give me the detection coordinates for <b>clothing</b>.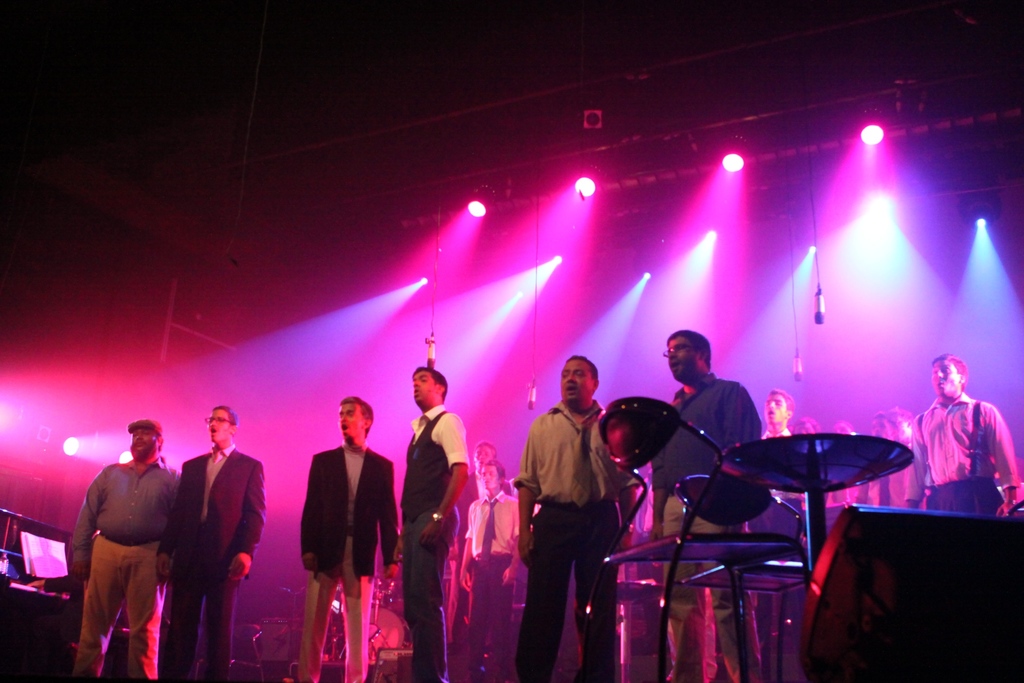
select_region(401, 404, 469, 682).
